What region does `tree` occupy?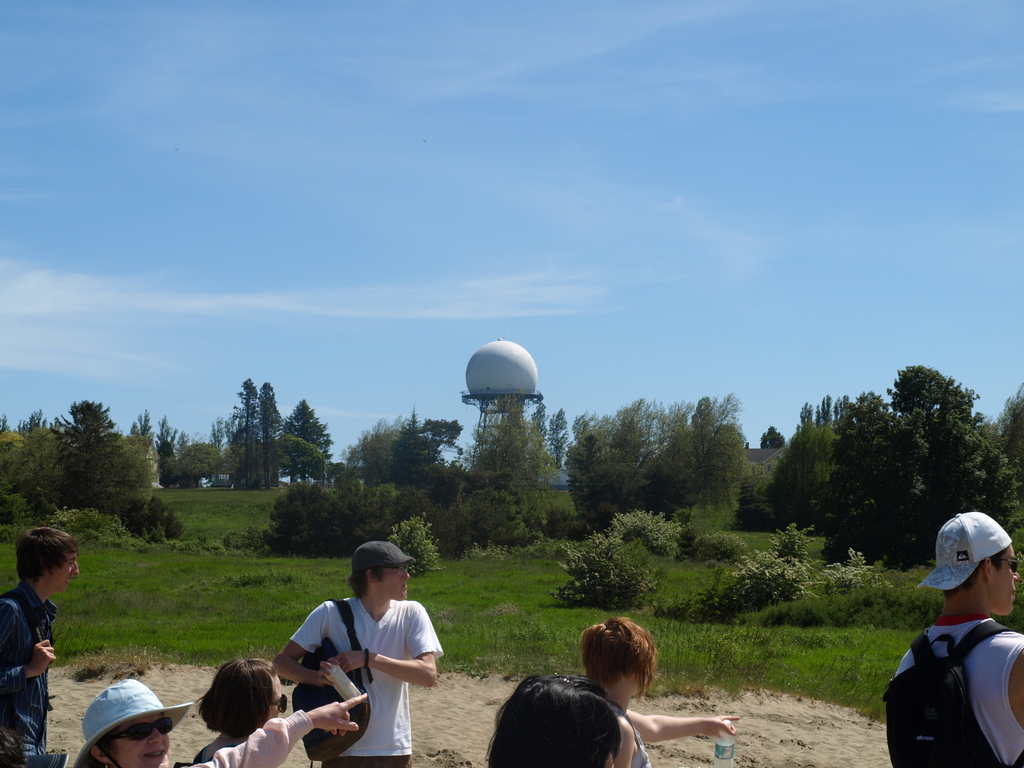
<bbox>548, 407, 566, 467</bbox>.
